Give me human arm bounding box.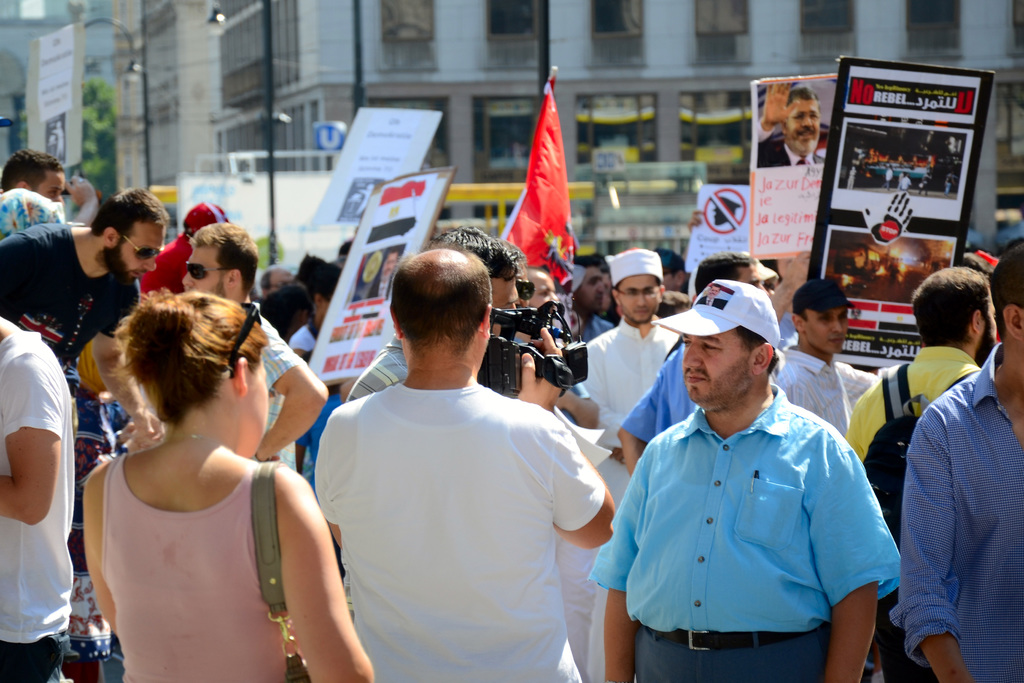
crop(1, 242, 127, 304).
